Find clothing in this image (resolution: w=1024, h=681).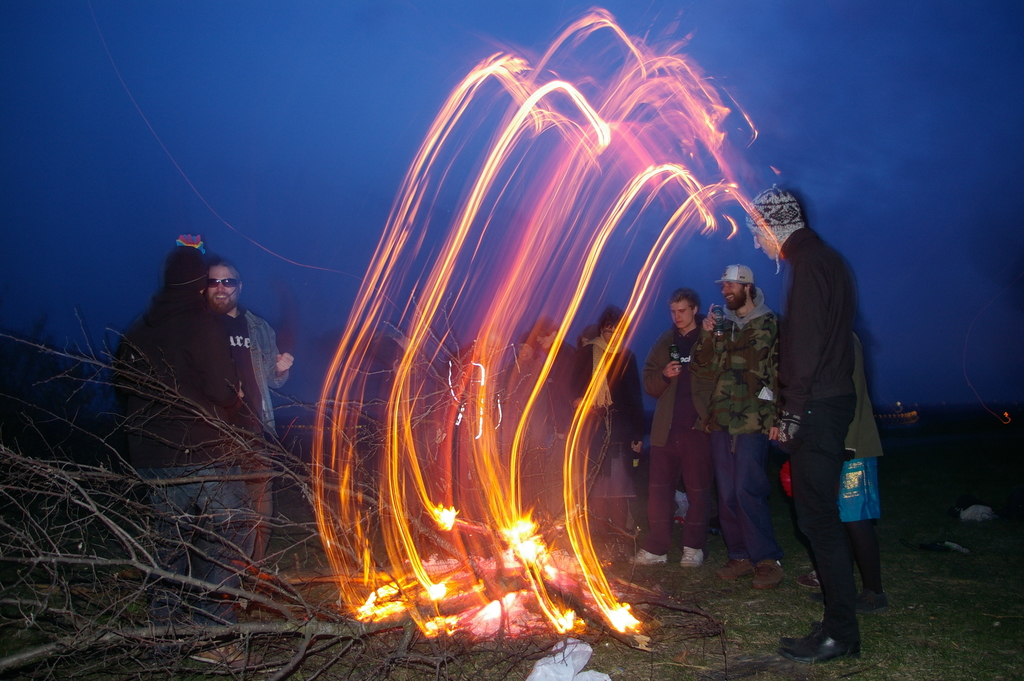
646, 331, 718, 555.
